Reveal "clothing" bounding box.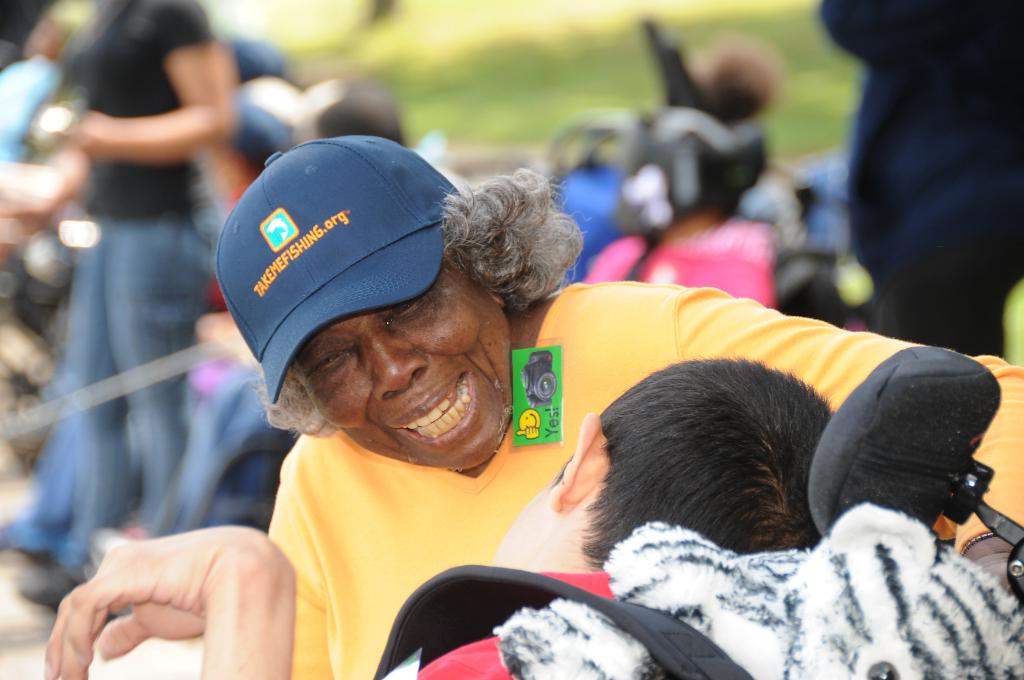
Revealed: bbox=(371, 499, 1023, 679).
